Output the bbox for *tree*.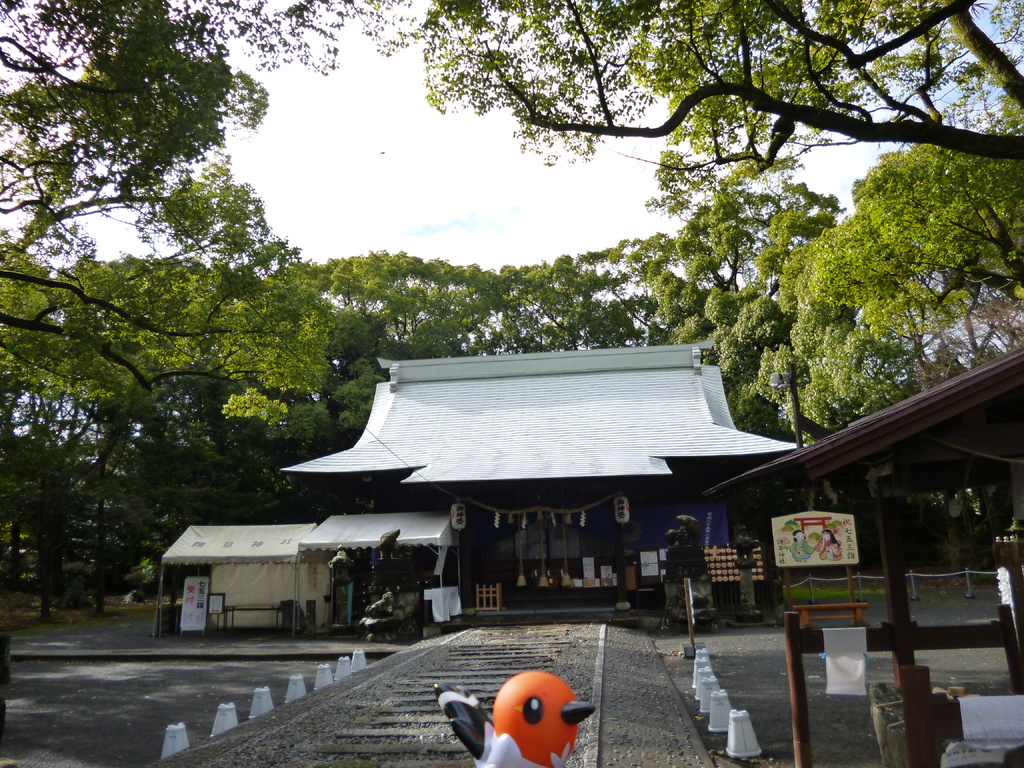
785 143 1023 431.
